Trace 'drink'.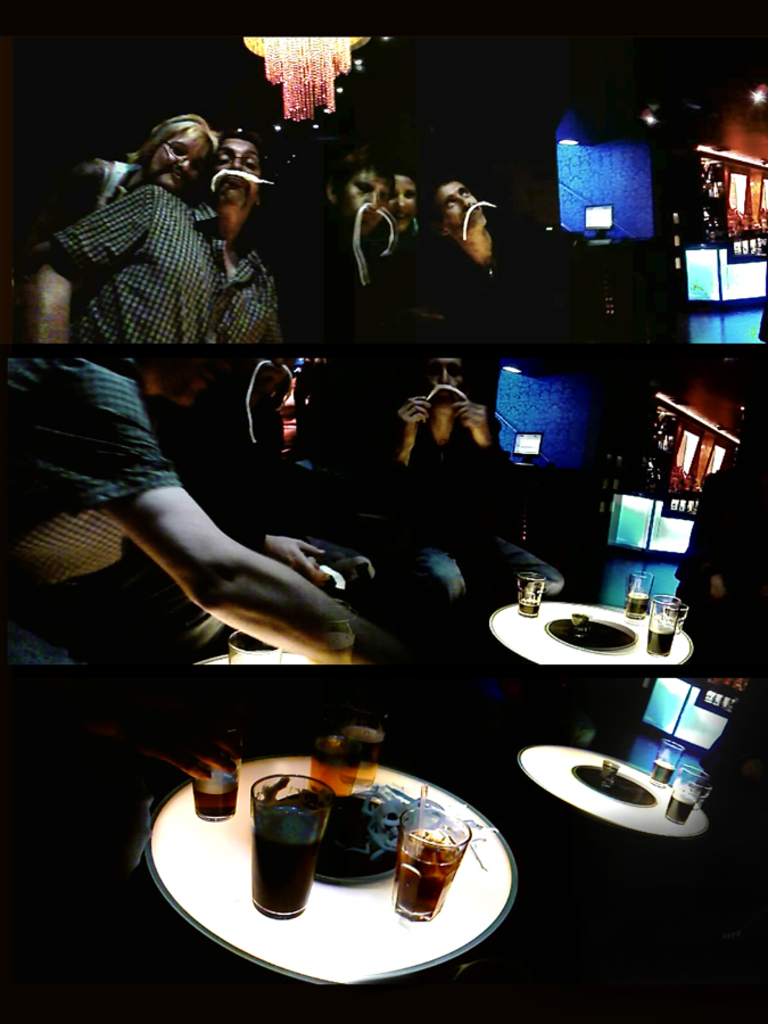
Traced to [314, 724, 375, 795].
